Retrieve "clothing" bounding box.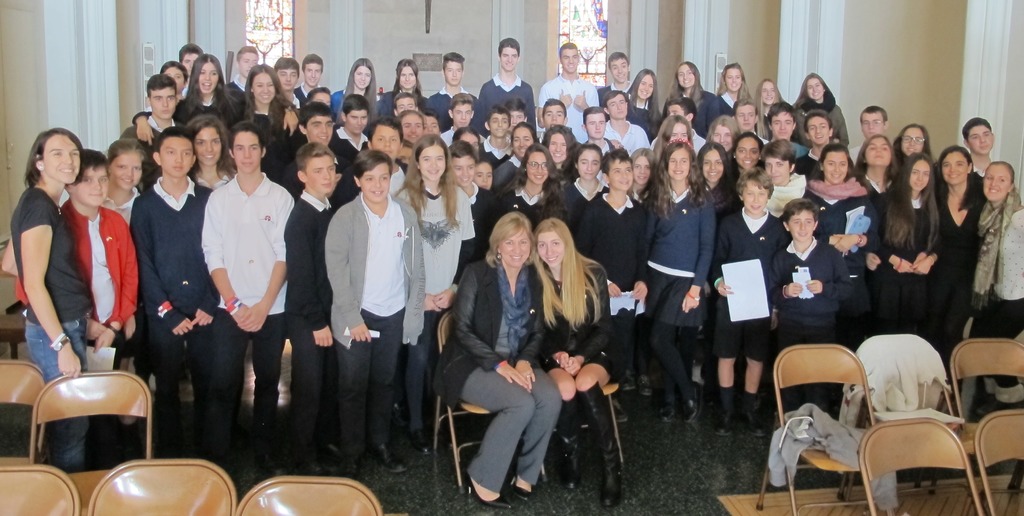
Bounding box: [left=587, top=383, right=627, bottom=503].
